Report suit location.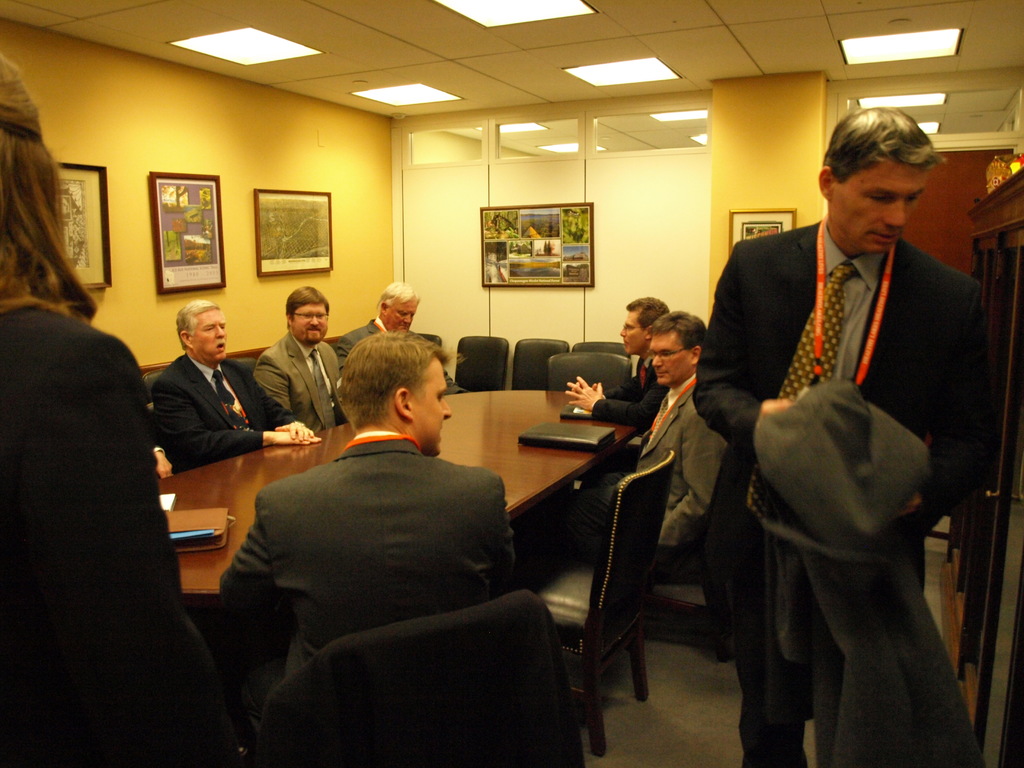
Report: box=[150, 352, 301, 475].
